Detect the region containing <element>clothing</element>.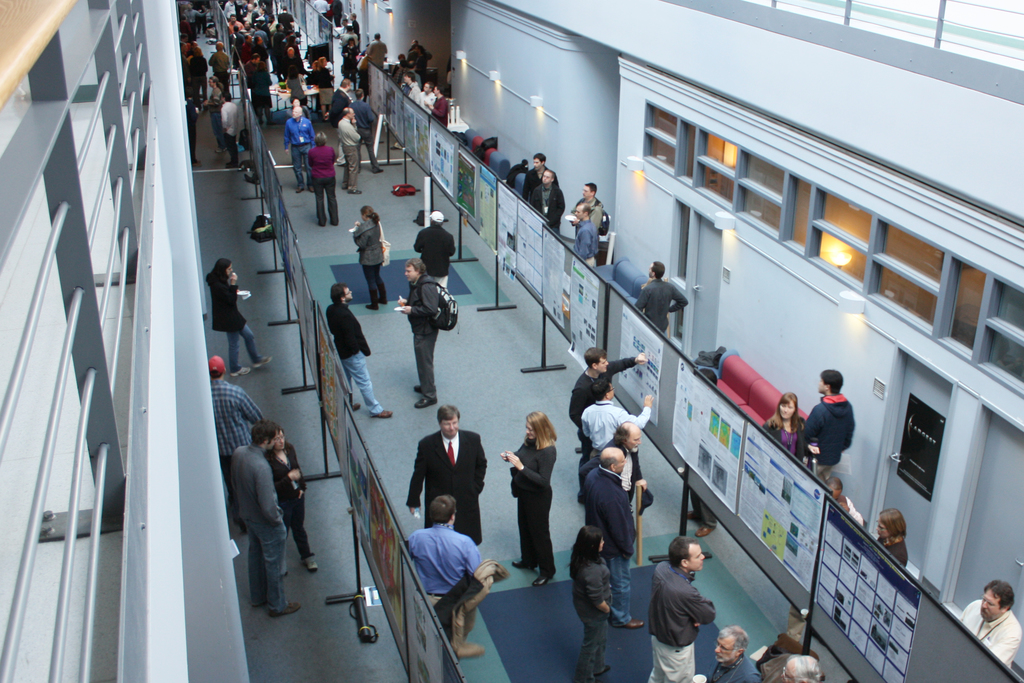
(left=567, top=215, right=597, bottom=269).
